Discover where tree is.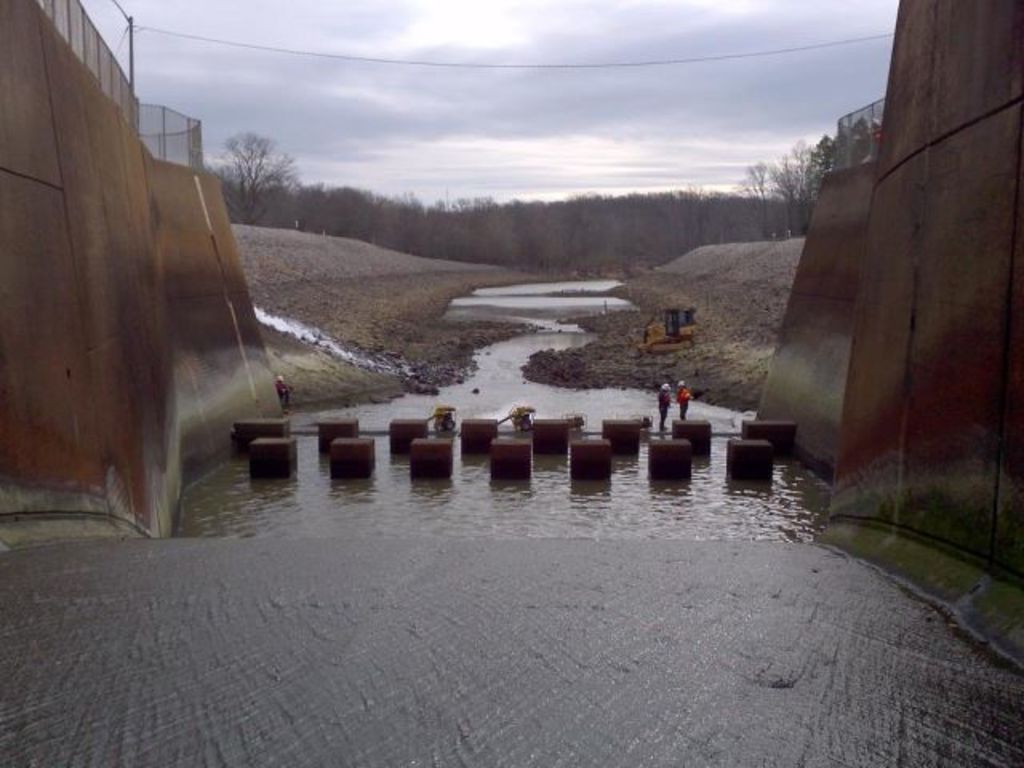
Discovered at detection(666, 174, 710, 261).
